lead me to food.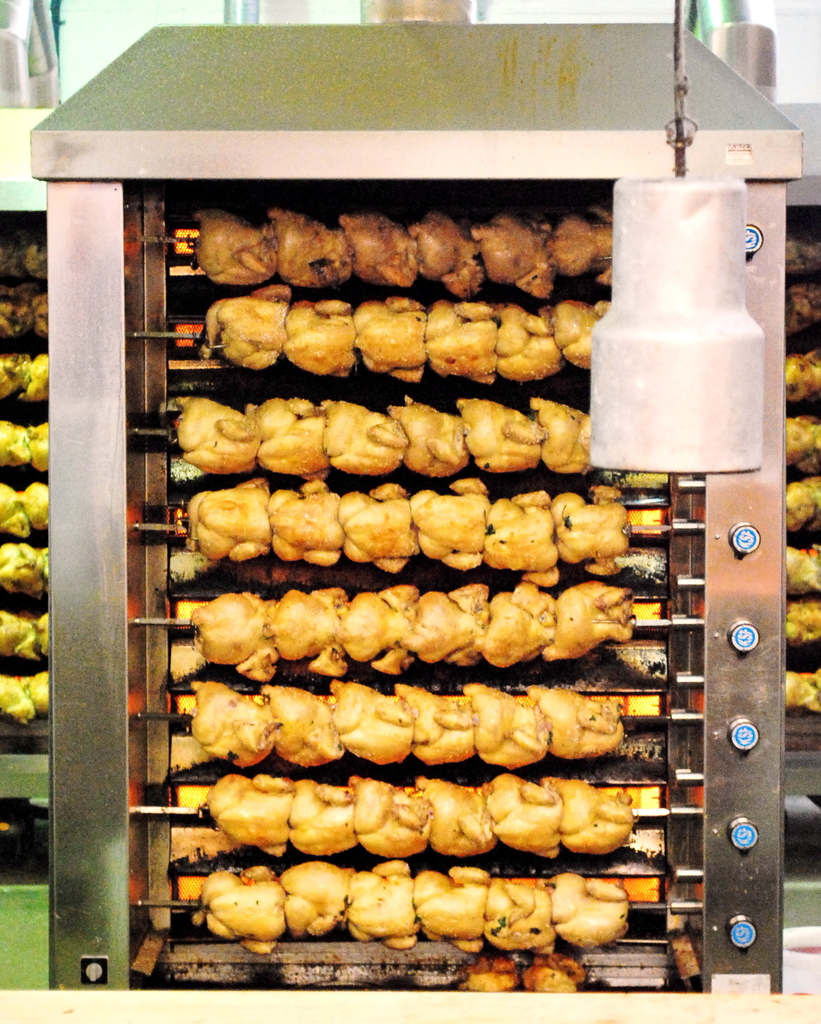
Lead to l=175, t=390, r=261, b=469.
